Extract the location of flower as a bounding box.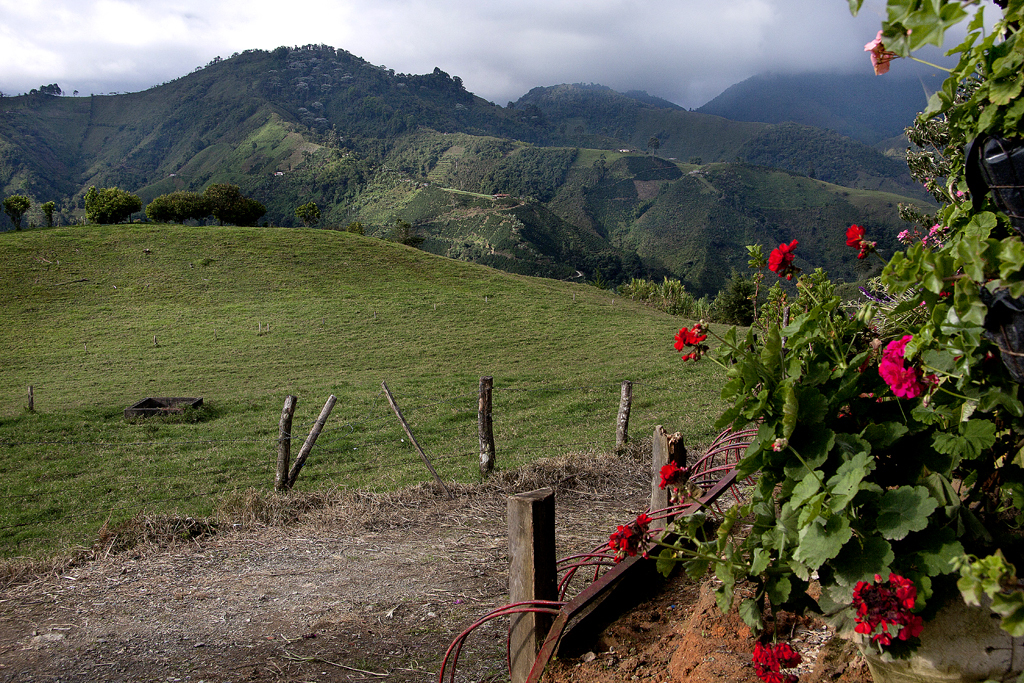
[892, 217, 914, 252].
